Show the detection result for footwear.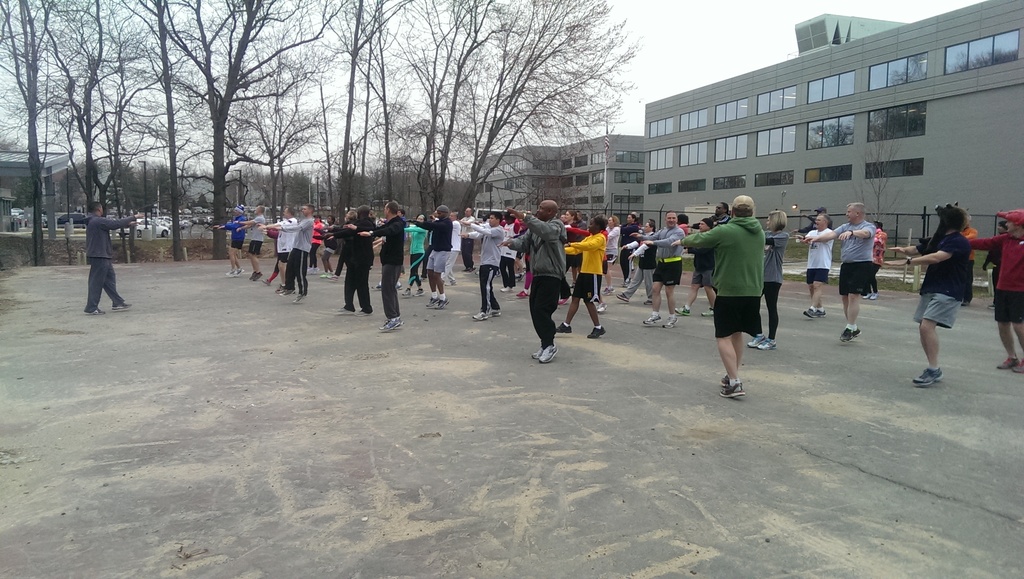
locate(846, 322, 864, 342).
